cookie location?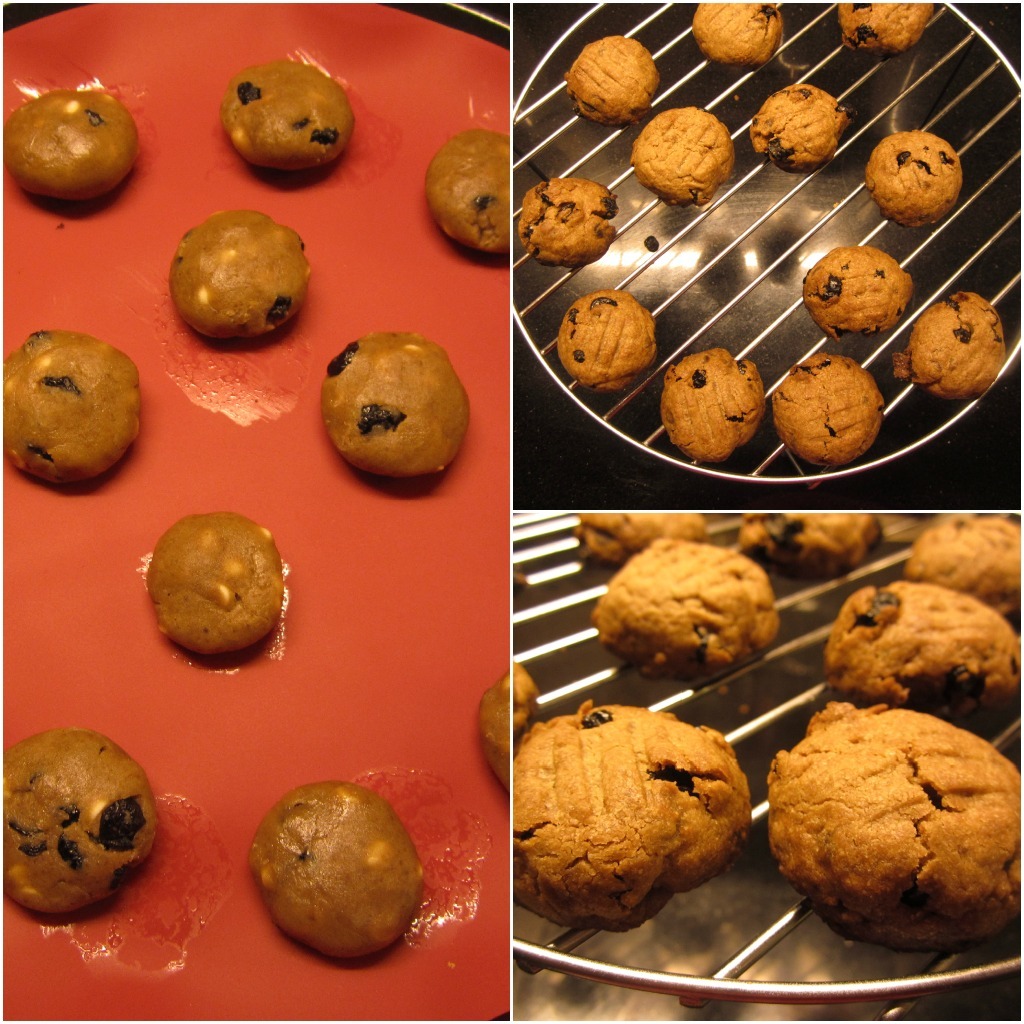
<region>743, 511, 878, 573</region>
